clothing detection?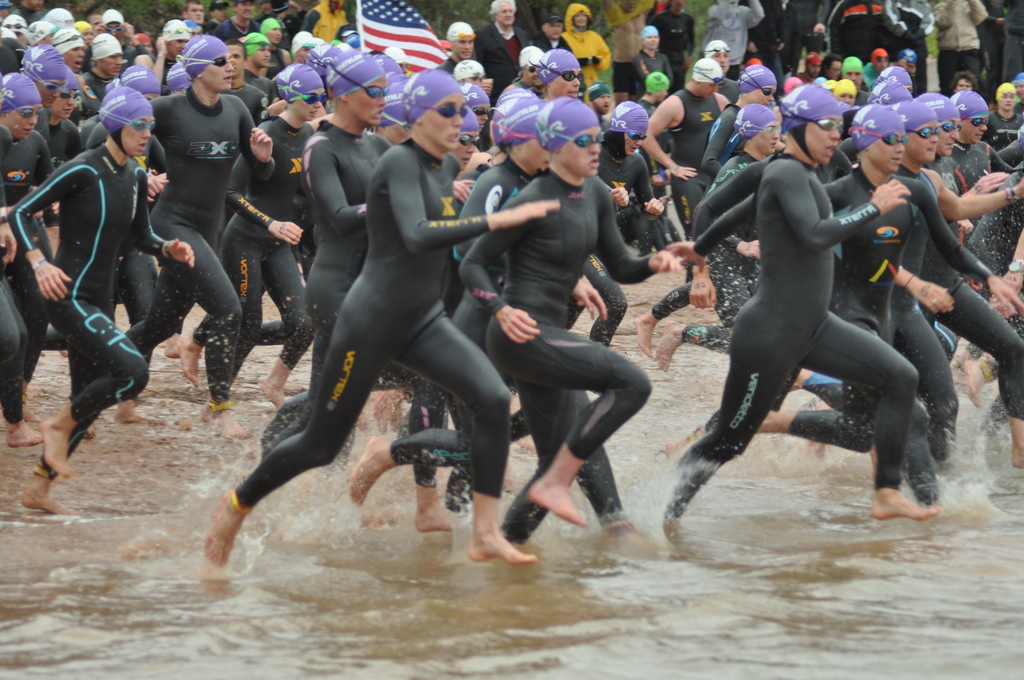
region(96, 79, 146, 156)
